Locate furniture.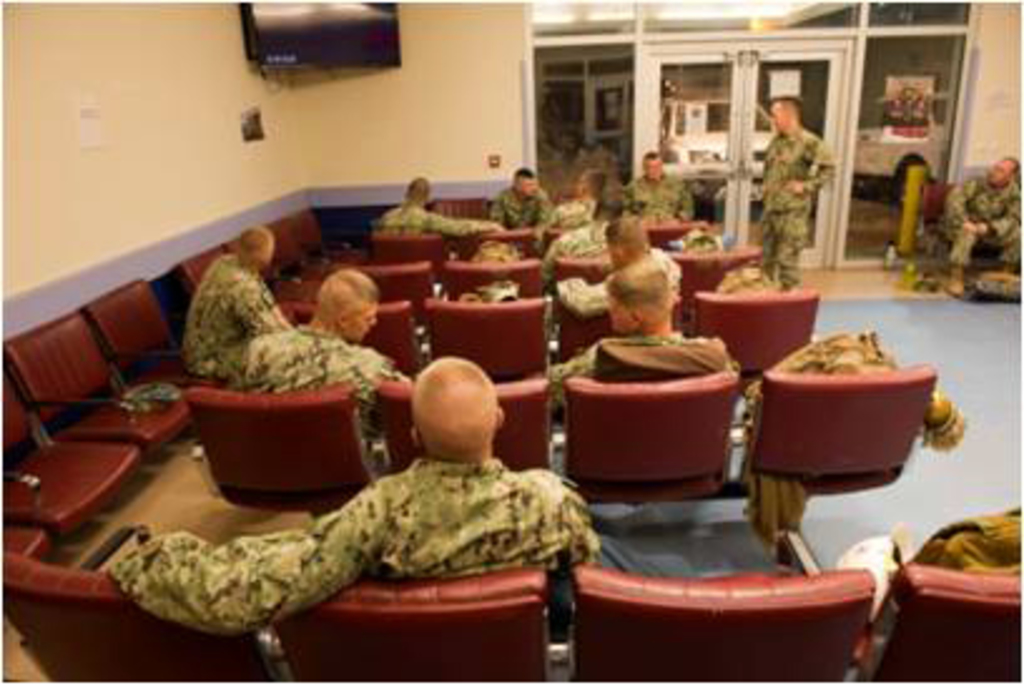
Bounding box: bbox=(0, 276, 213, 565).
